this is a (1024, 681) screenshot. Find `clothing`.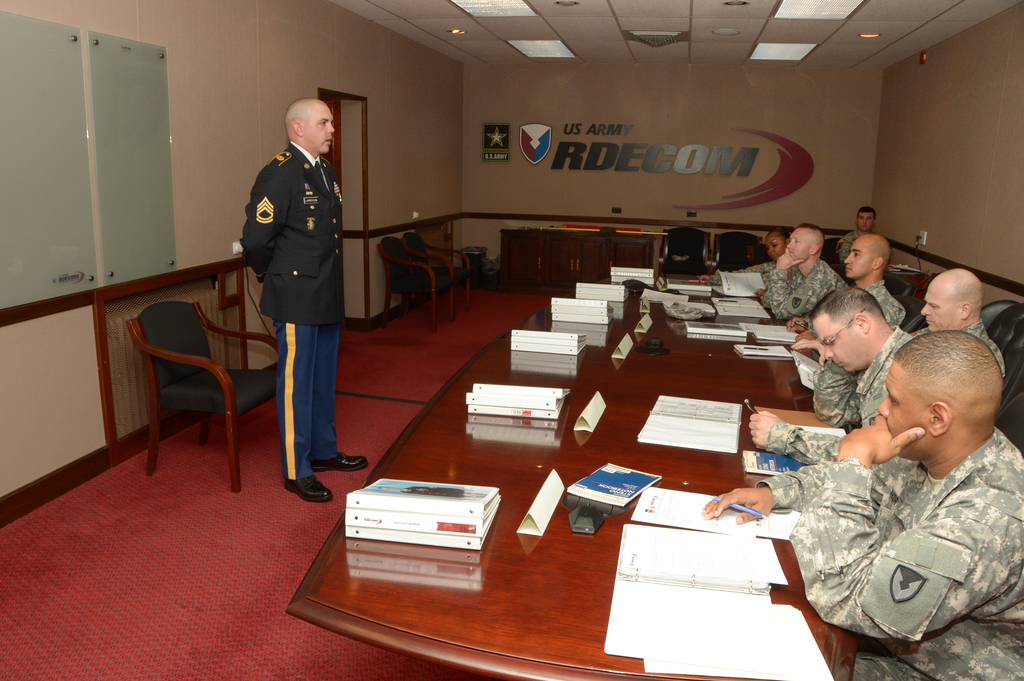
Bounding box: region(713, 261, 797, 289).
